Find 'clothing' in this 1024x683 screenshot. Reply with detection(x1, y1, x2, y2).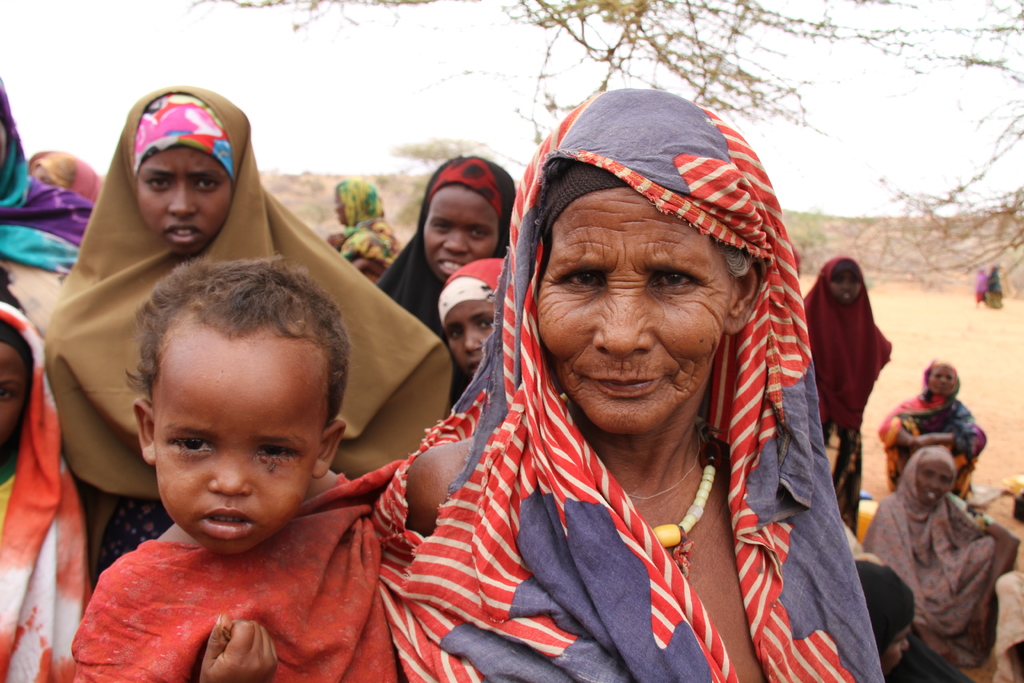
detection(56, 397, 447, 670).
